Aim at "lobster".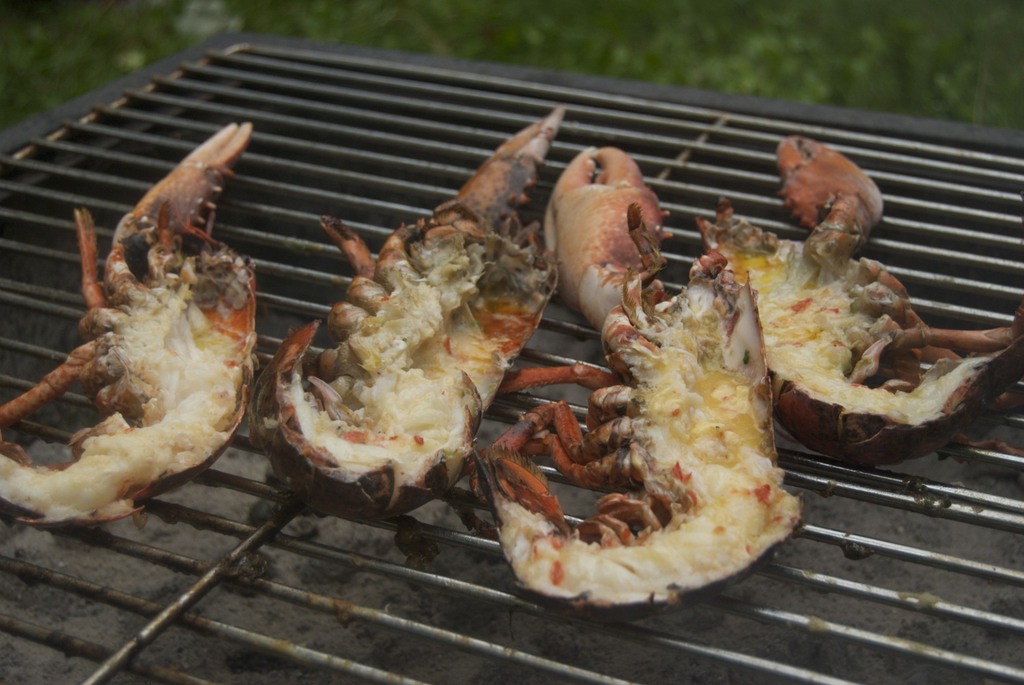
Aimed at pyautogui.locateOnScreen(0, 119, 259, 529).
